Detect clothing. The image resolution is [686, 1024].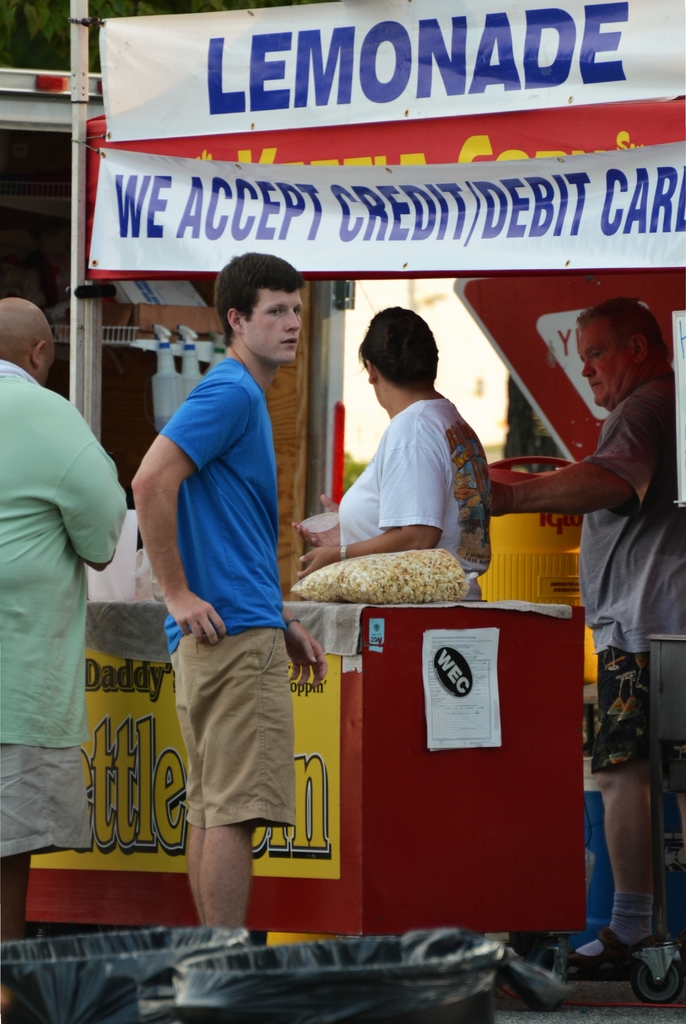
select_region(0, 359, 128, 861).
